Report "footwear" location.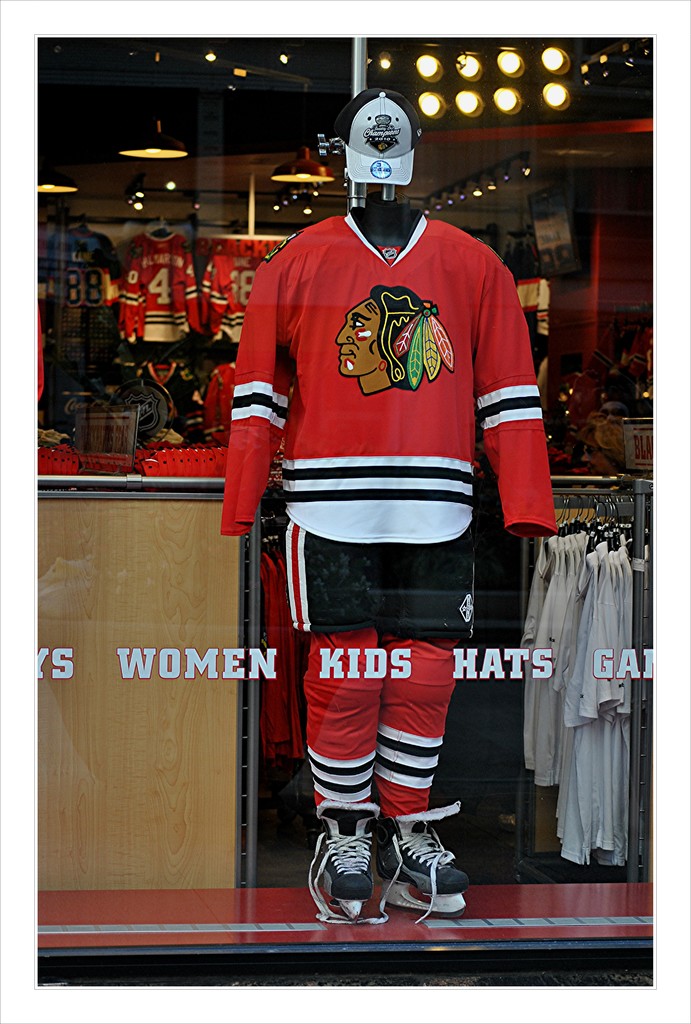
Report: <bbox>382, 824, 466, 912</bbox>.
